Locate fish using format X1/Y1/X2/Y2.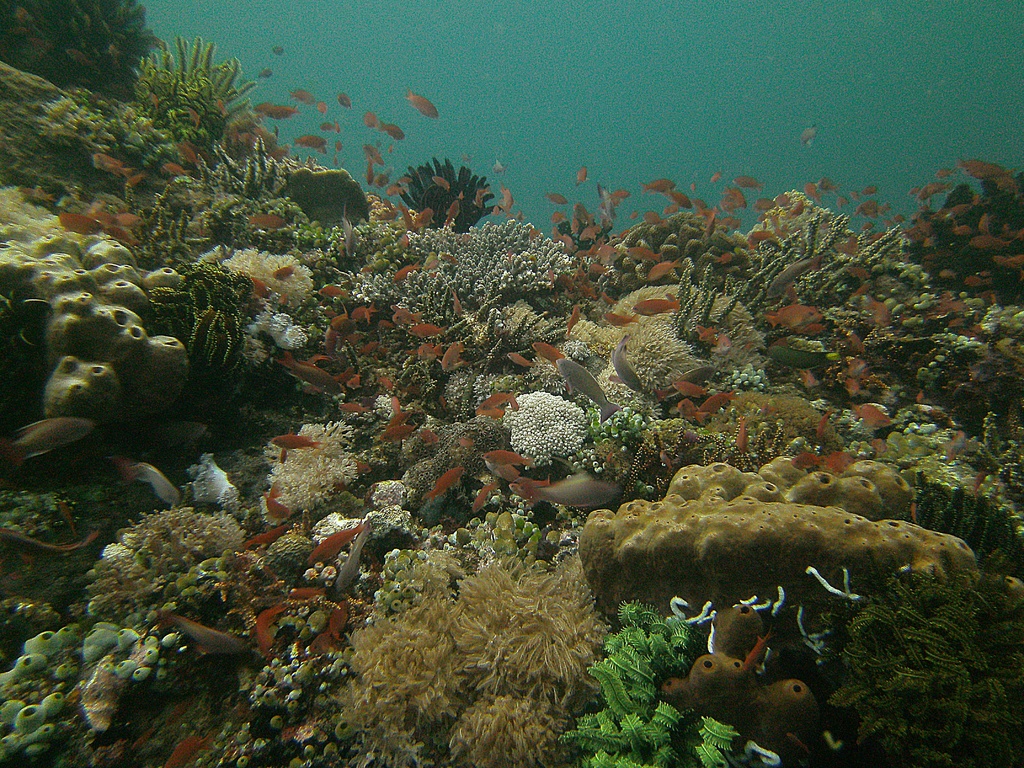
956/158/988/171.
